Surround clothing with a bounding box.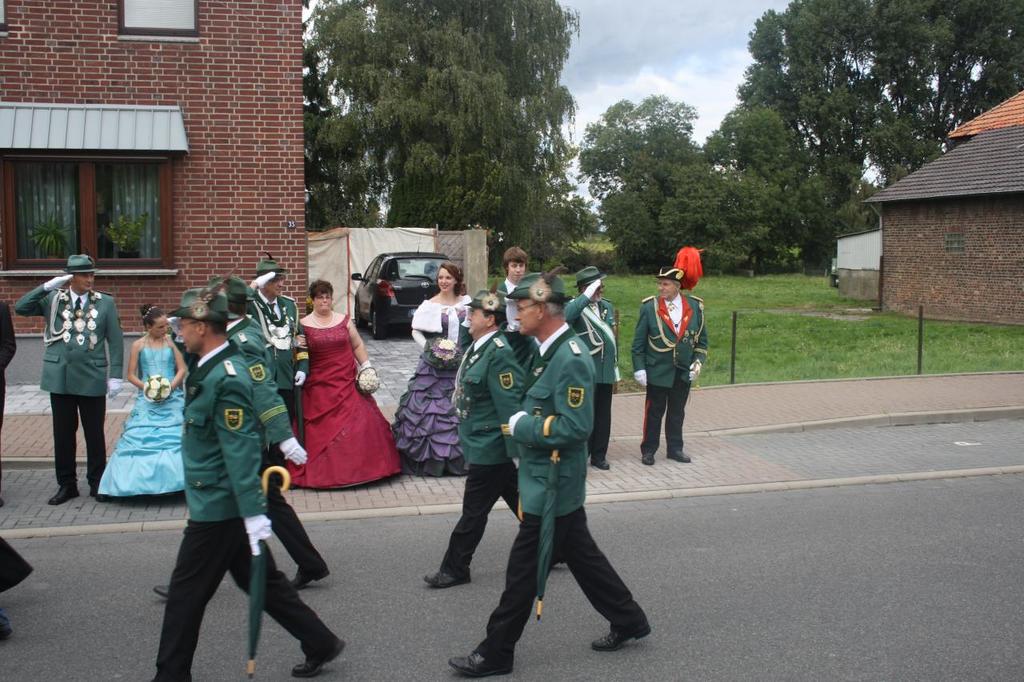
l=634, t=293, r=714, b=451.
